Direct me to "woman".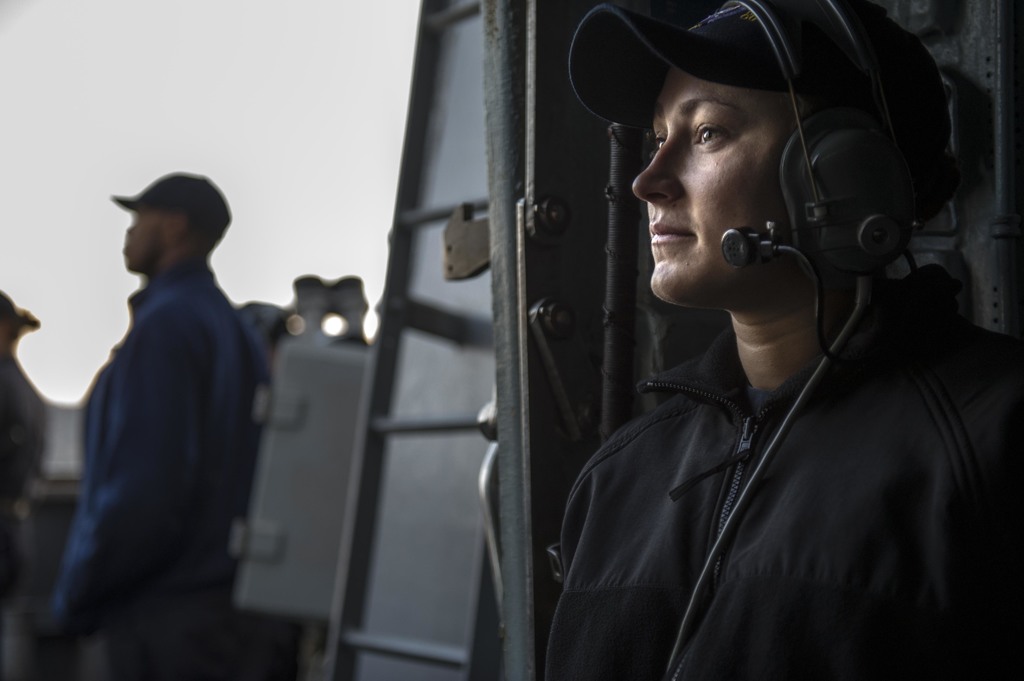
Direction: l=546, t=0, r=1023, b=680.
